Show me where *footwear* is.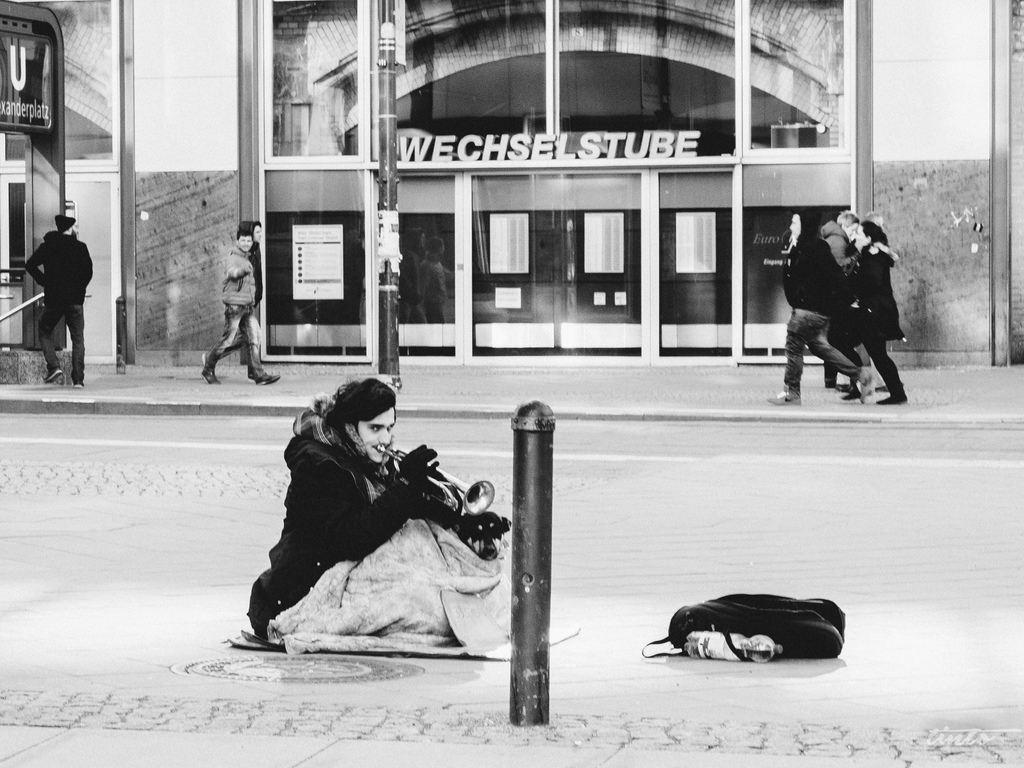
*footwear* is at <bbox>854, 365, 873, 404</bbox>.
